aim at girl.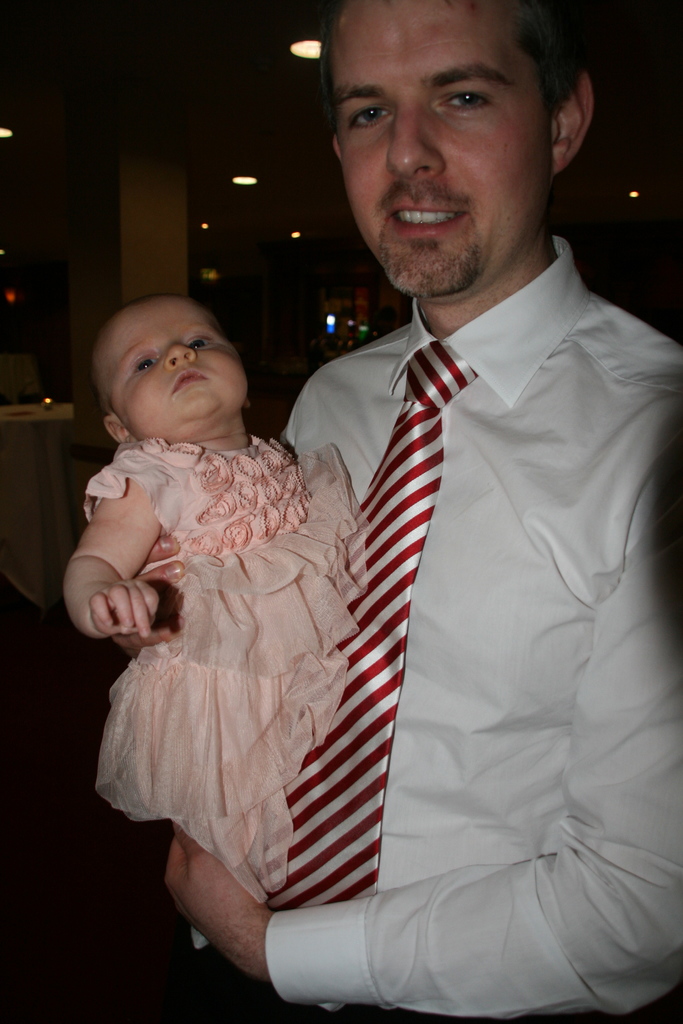
Aimed at (59,287,372,914).
